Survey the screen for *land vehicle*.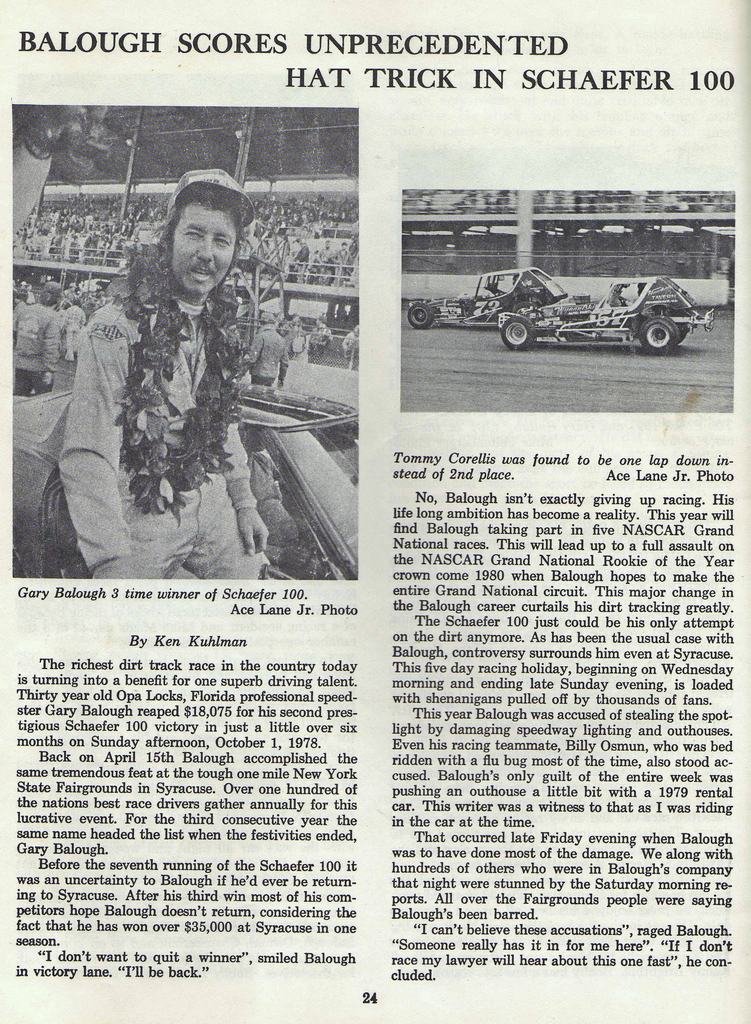
Survey found: (497,275,713,349).
